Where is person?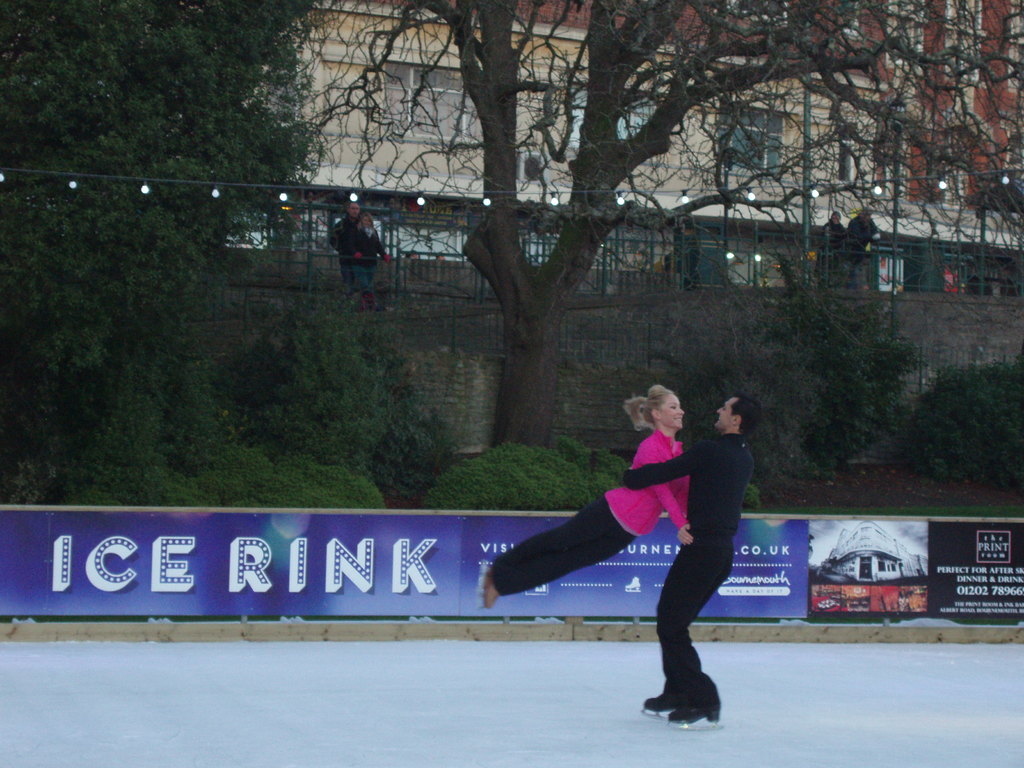
x1=482, y1=379, x2=691, y2=613.
